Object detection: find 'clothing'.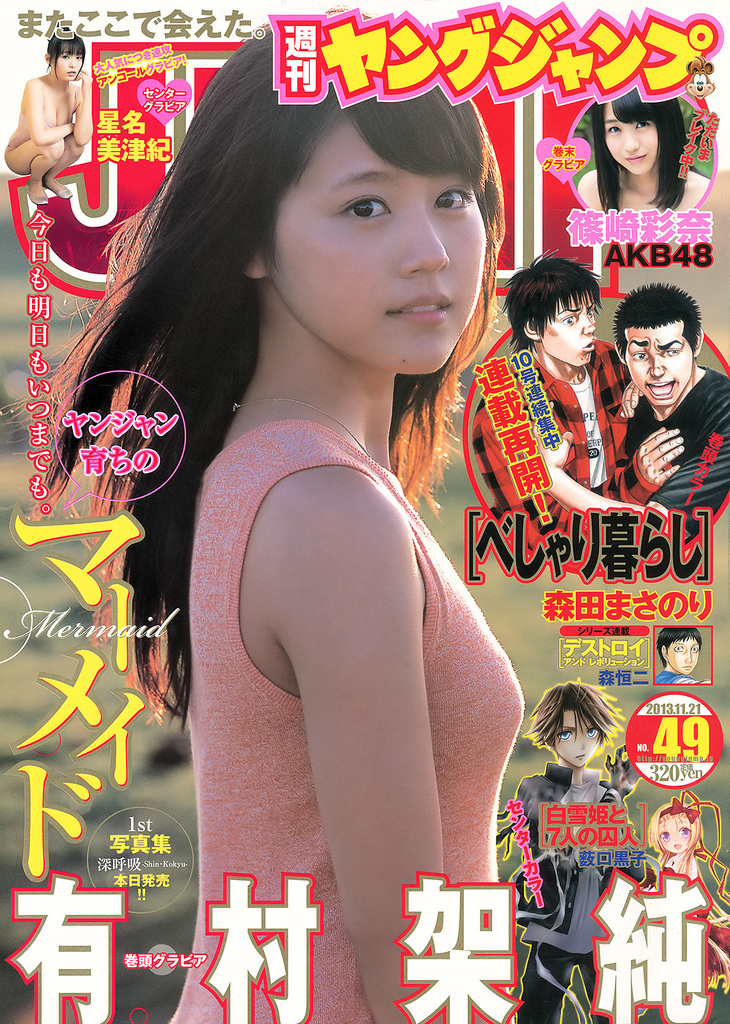
<box>180,428,504,1023</box>.
